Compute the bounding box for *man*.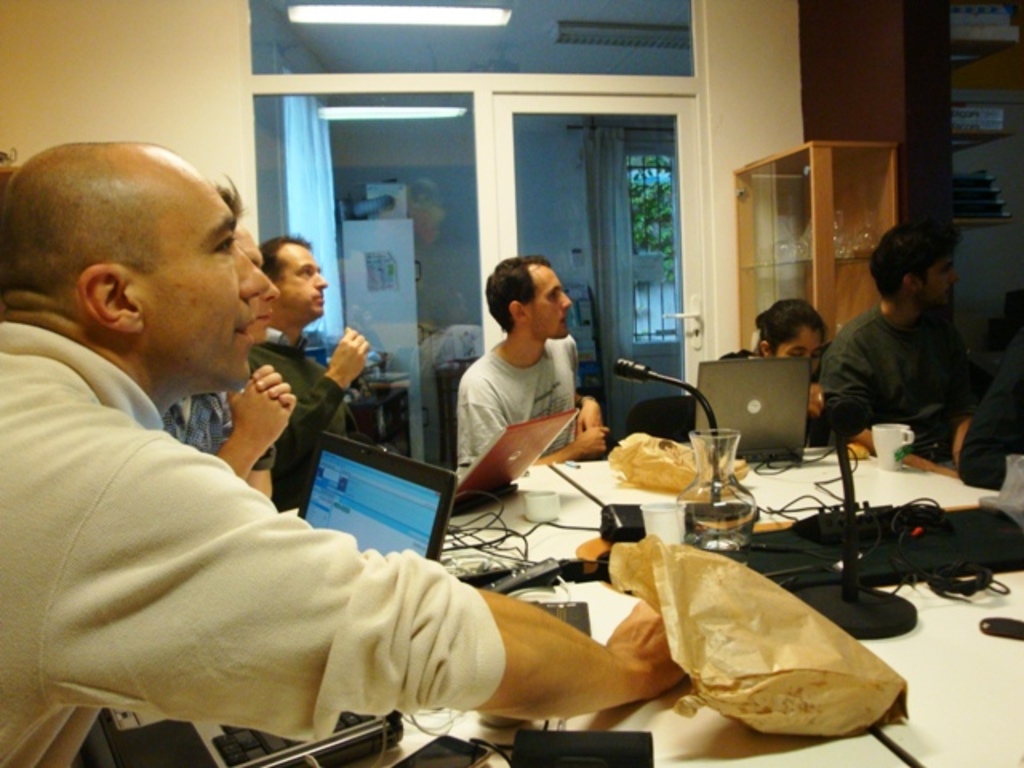
[left=458, top=248, right=602, bottom=469].
